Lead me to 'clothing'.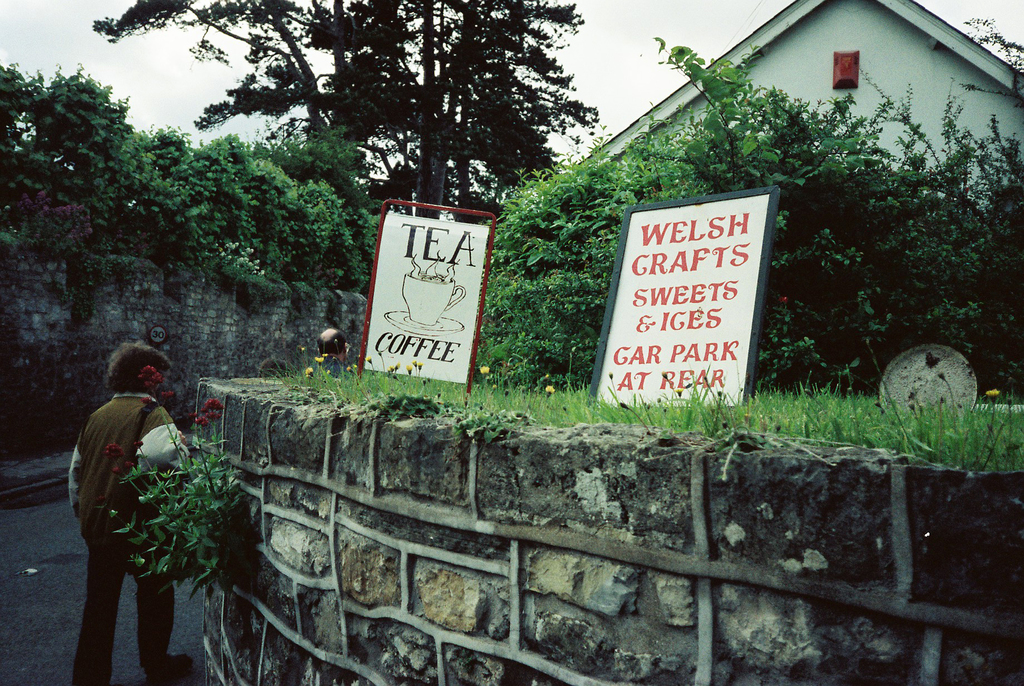
Lead to l=65, t=348, r=196, b=660.
